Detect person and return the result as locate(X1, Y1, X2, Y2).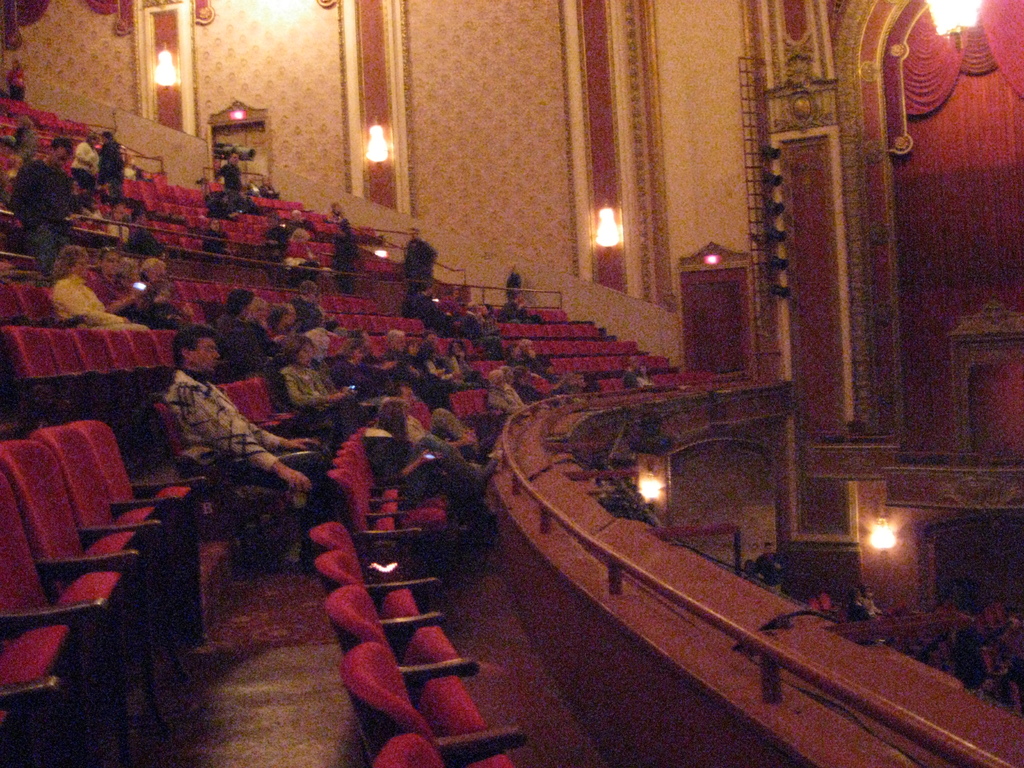
locate(279, 325, 347, 440).
